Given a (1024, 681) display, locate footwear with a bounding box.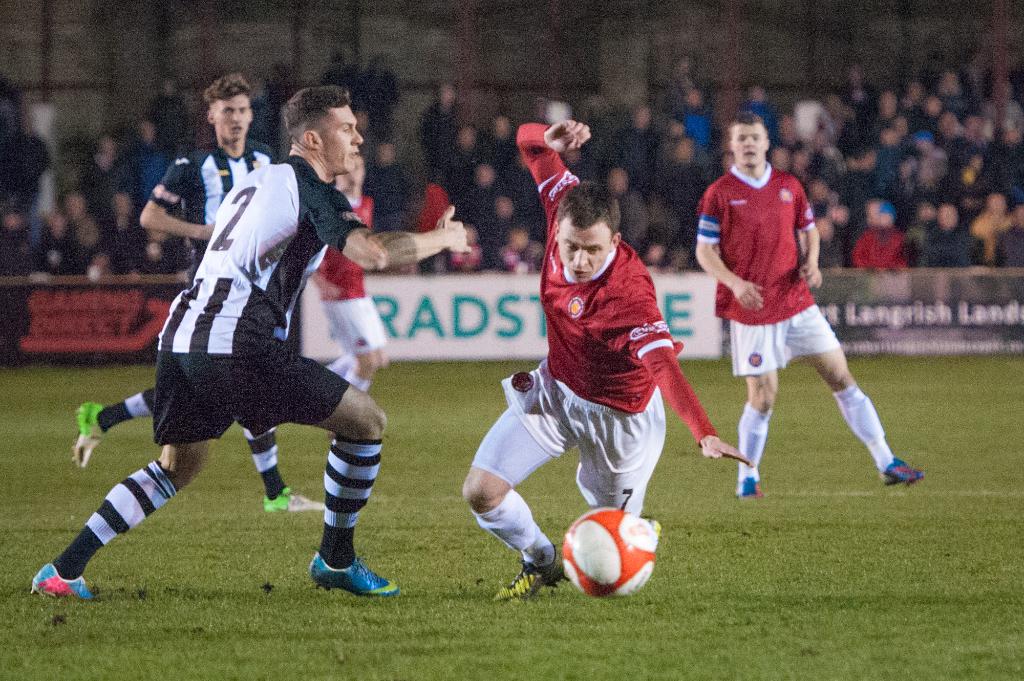
Located: box=[636, 512, 664, 531].
